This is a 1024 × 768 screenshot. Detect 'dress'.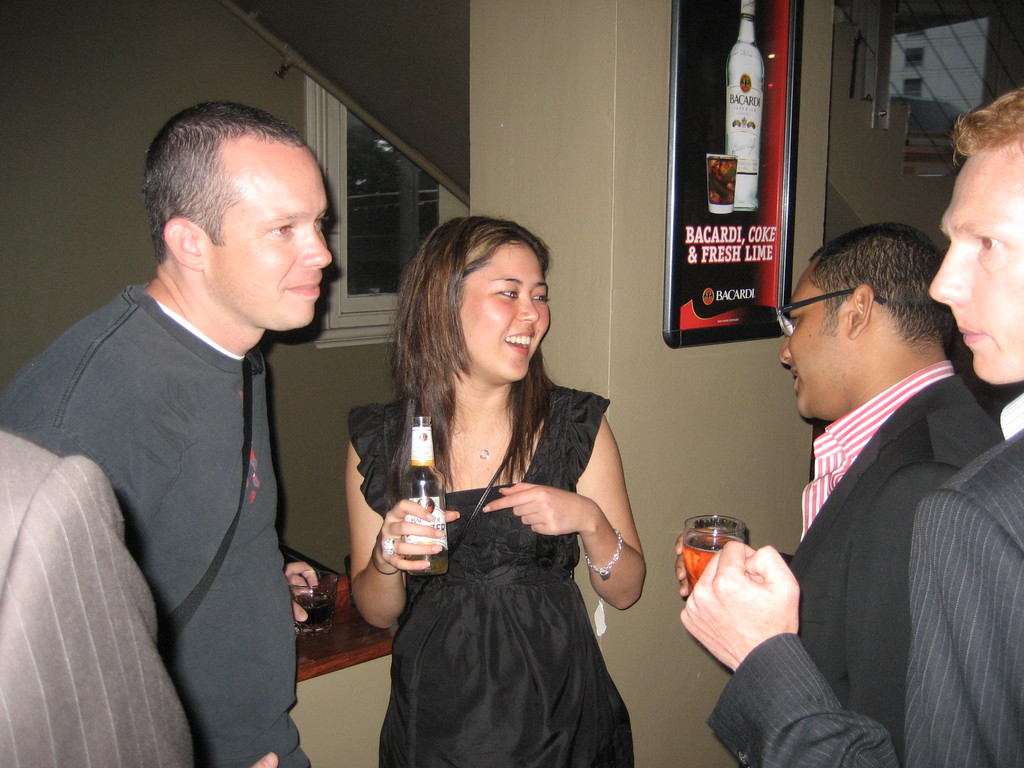
bbox(348, 387, 635, 767).
